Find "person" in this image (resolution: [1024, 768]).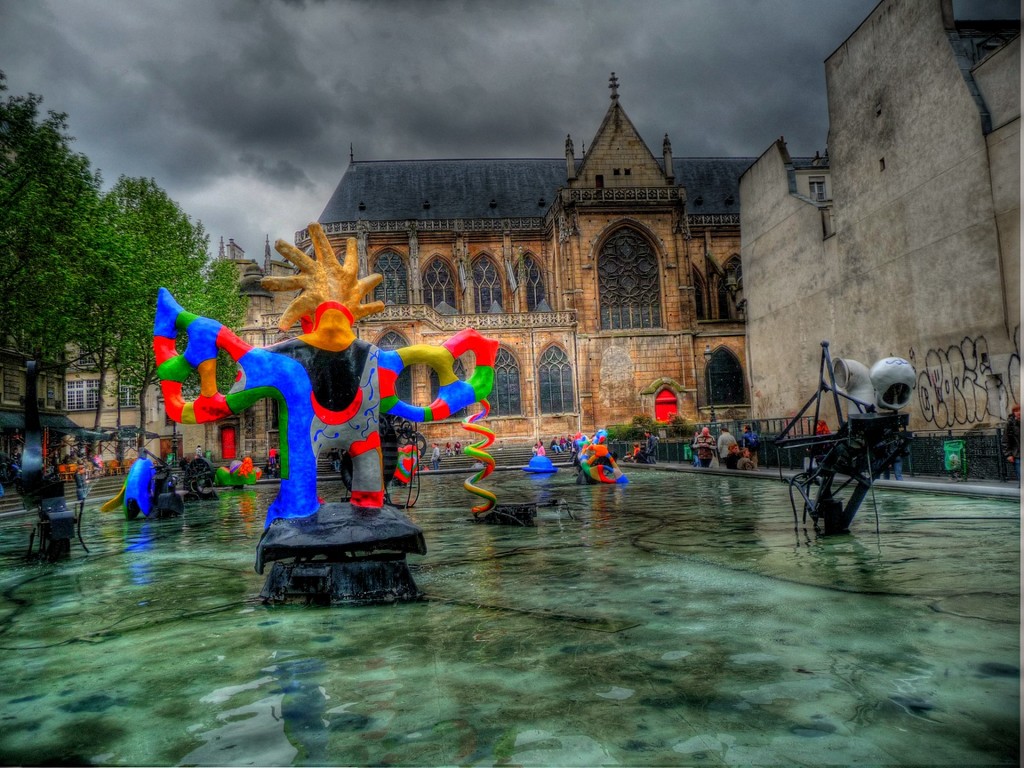
bbox(432, 442, 440, 471).
